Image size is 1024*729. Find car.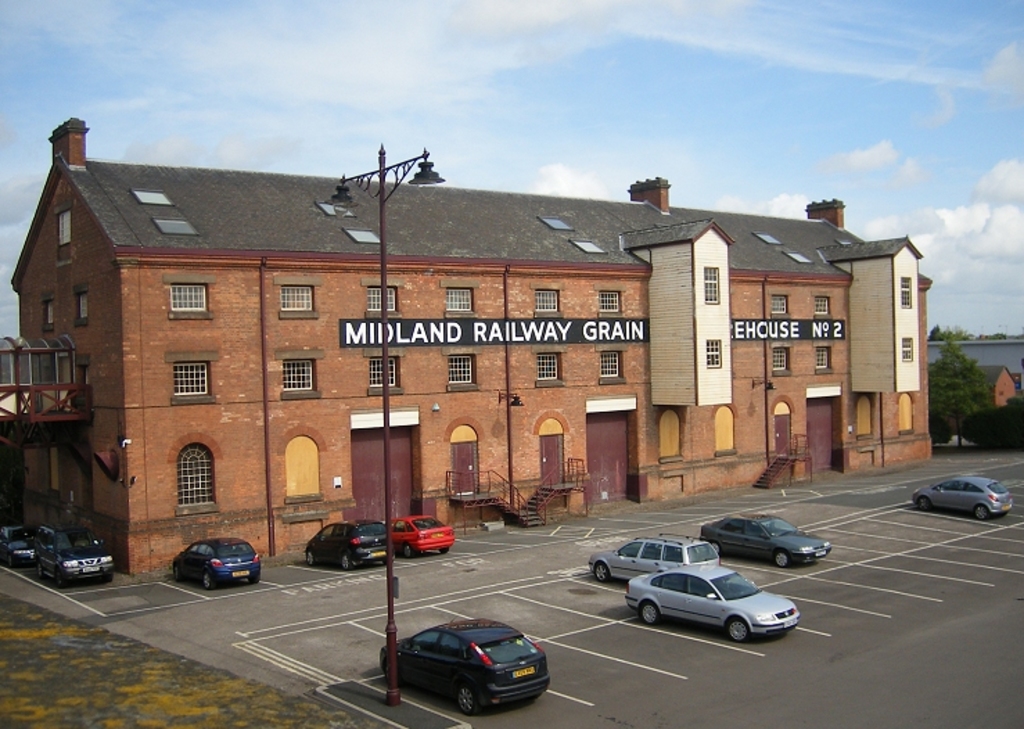
{"left": 309, "top": 521, "right": 382, "bottom": 568}.
